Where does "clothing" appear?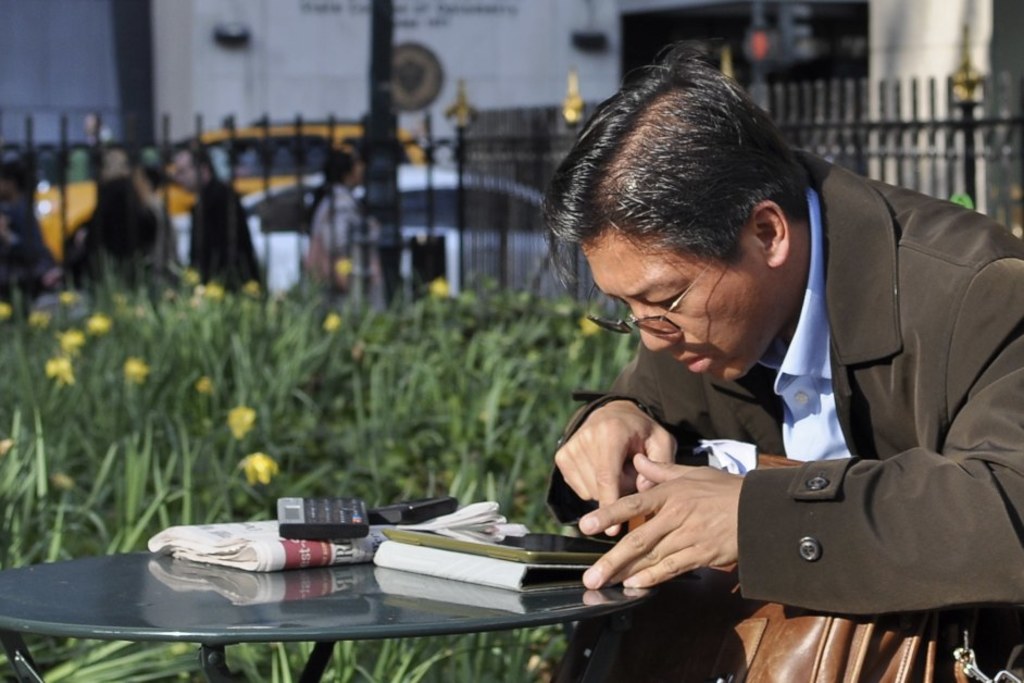
Appears at bbox=[541, 149, 1023, 682].
